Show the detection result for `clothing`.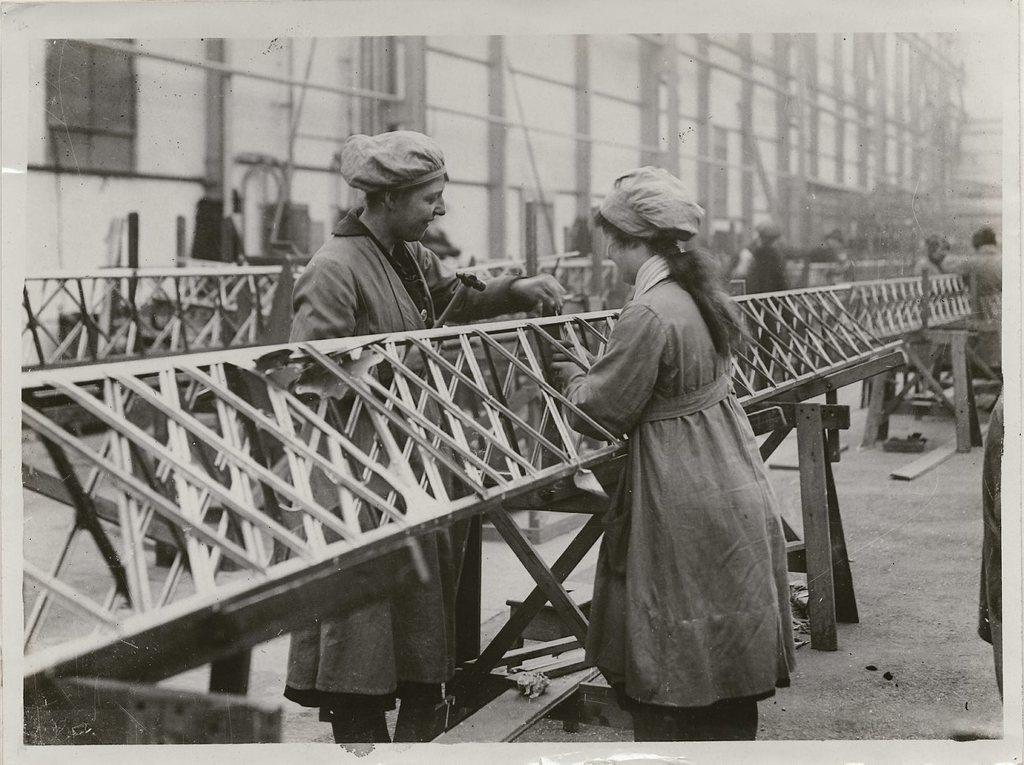
[x1=278, y1=207, x2=538, y2=719].
